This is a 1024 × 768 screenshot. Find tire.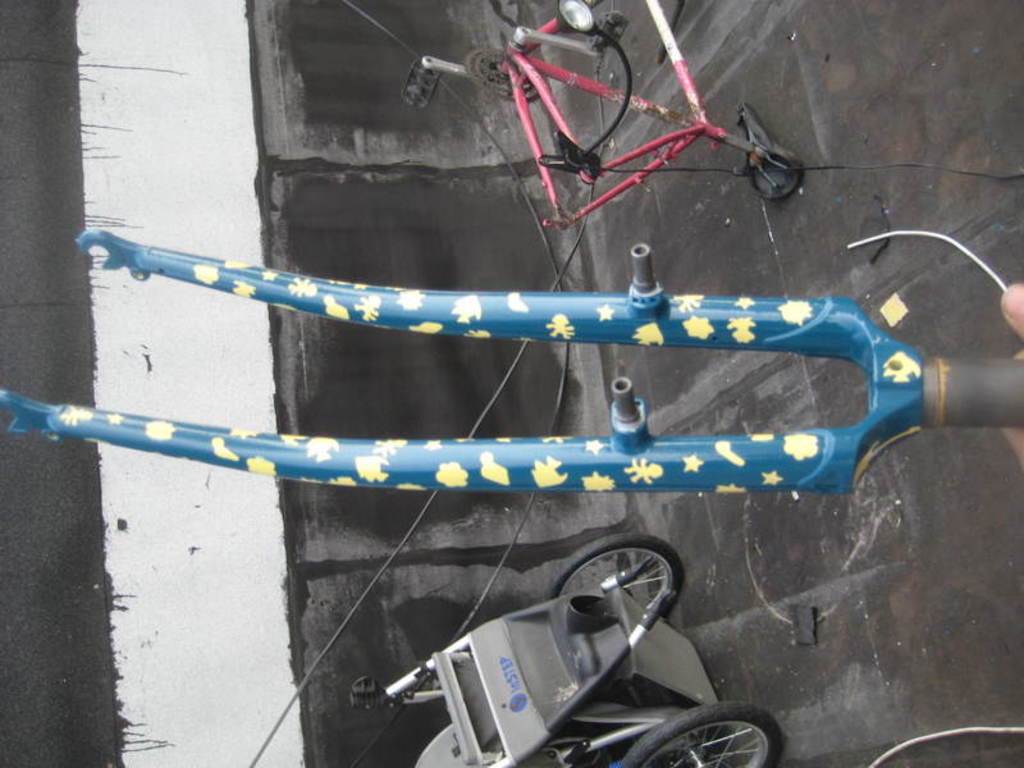
Bounding box: select_region(548, 531, 686, 611).
